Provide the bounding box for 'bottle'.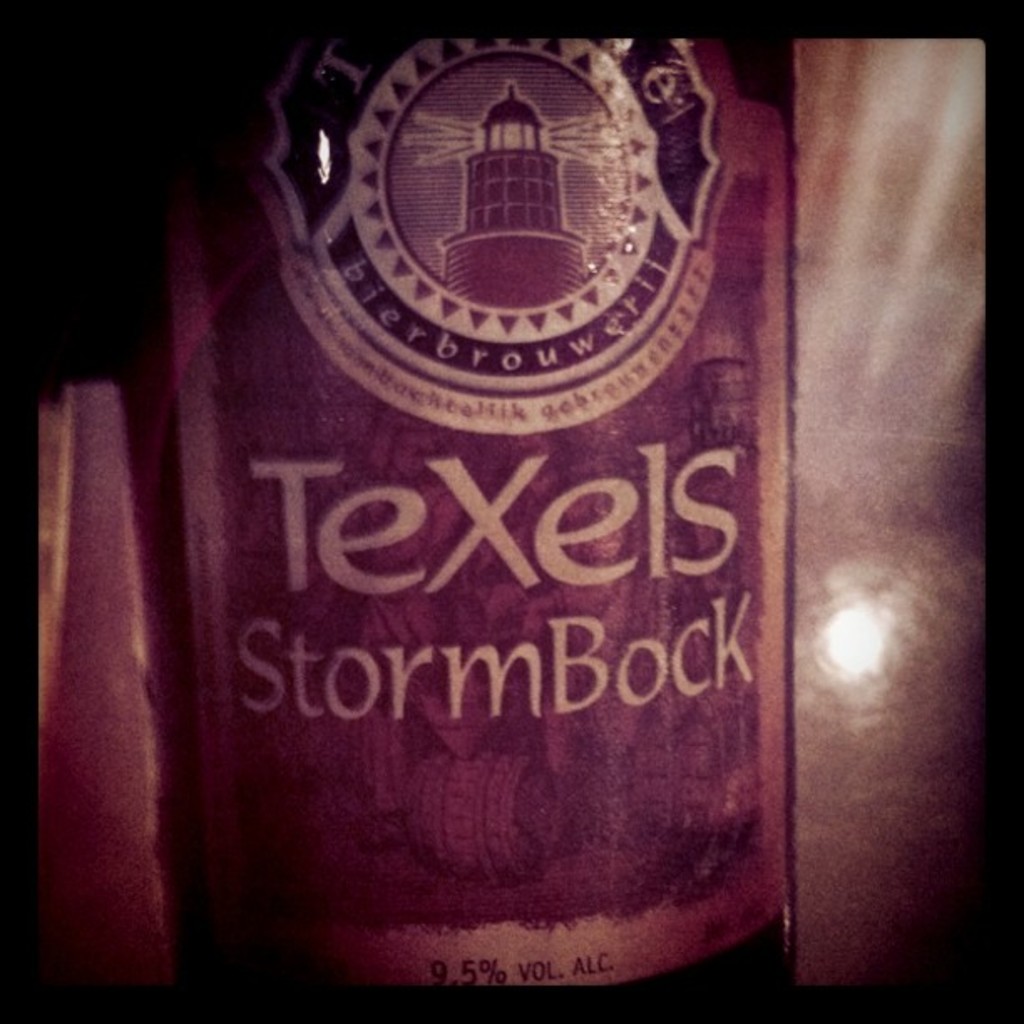
(left=107, top=44, right=796, bottom=1022).
